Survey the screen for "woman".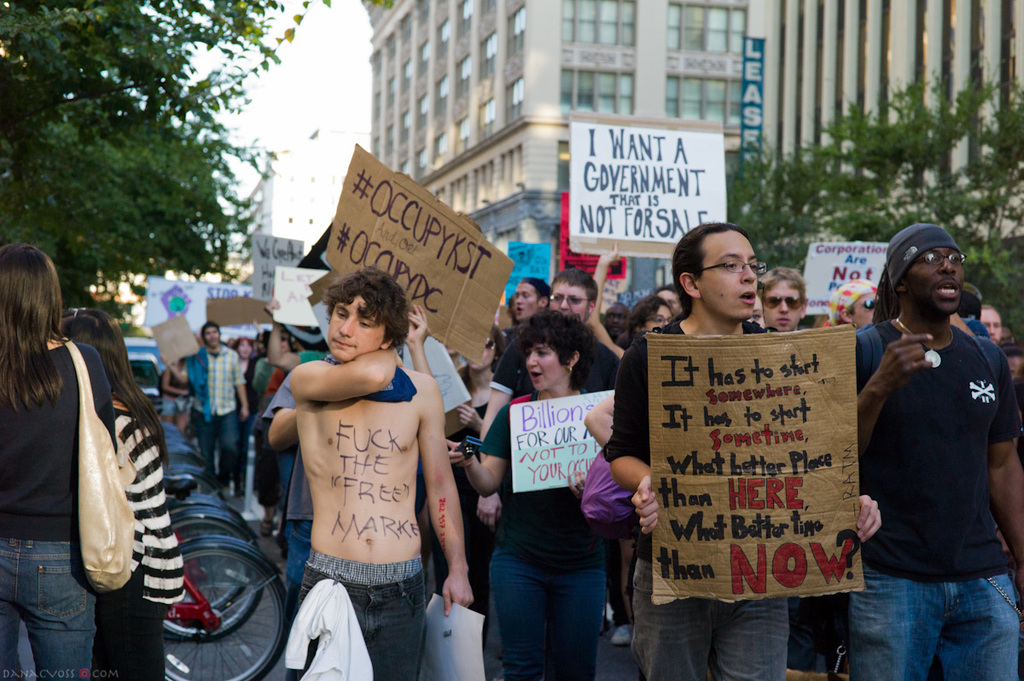
Survey found: left=59, top=330, right=192, bottom=679.
